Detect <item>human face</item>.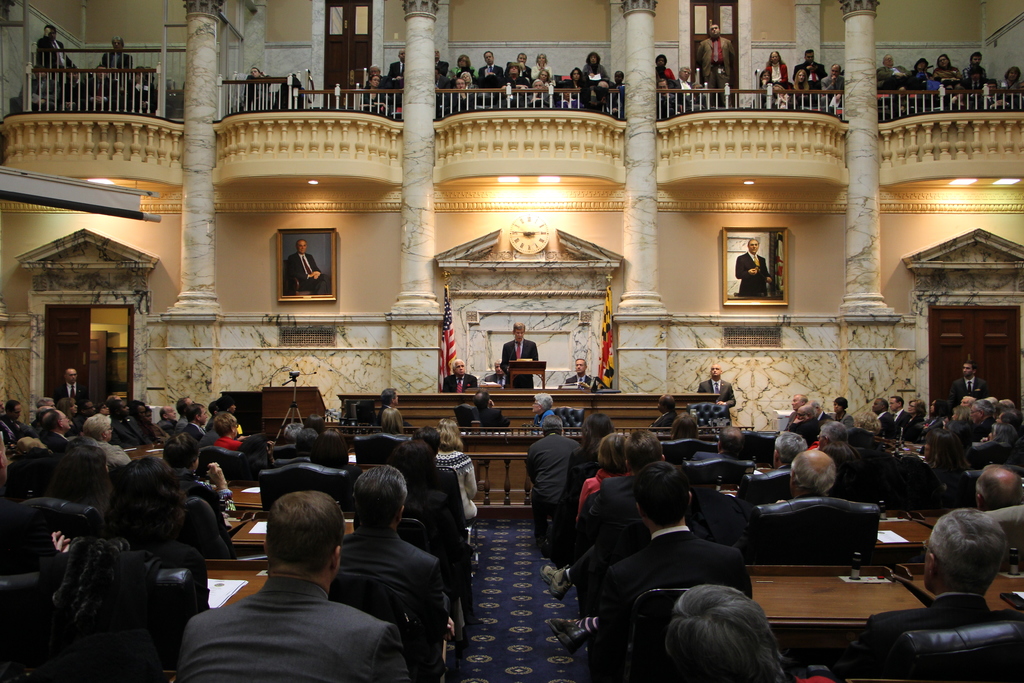
Detected at [x1=573, y1=358, x2=586, y2=372].
